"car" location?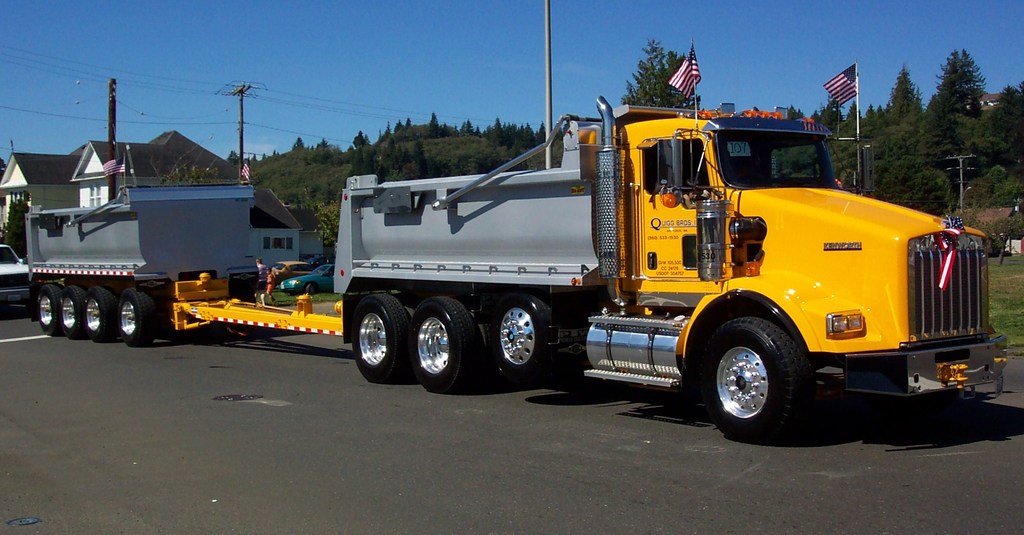
<bbox>282, 265, 333, 295</bbox>
